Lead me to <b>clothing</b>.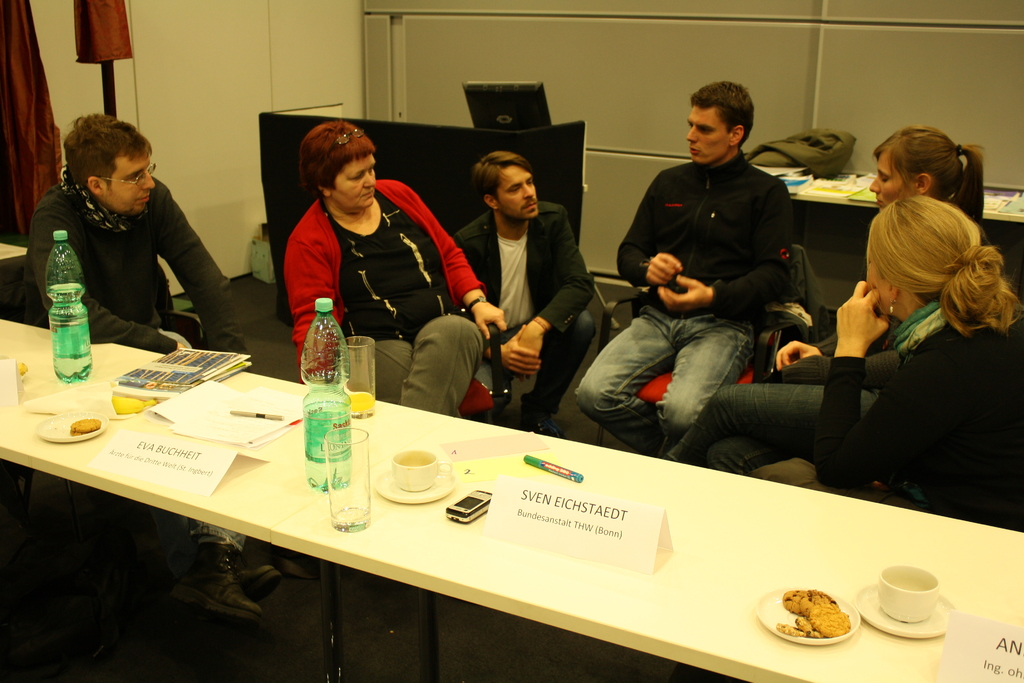
Lead to {"x1": 664, "y1": 313, "x2": 904, "y2": 475}.
